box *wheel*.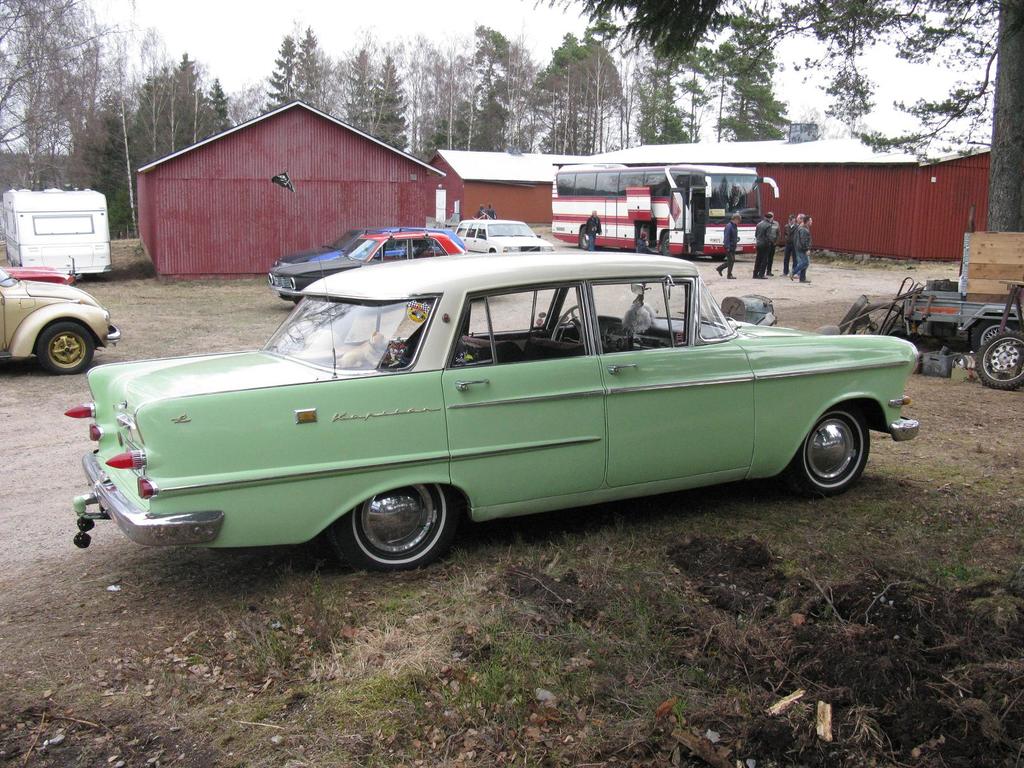
bbox=[977, 335, 1023, 389].
